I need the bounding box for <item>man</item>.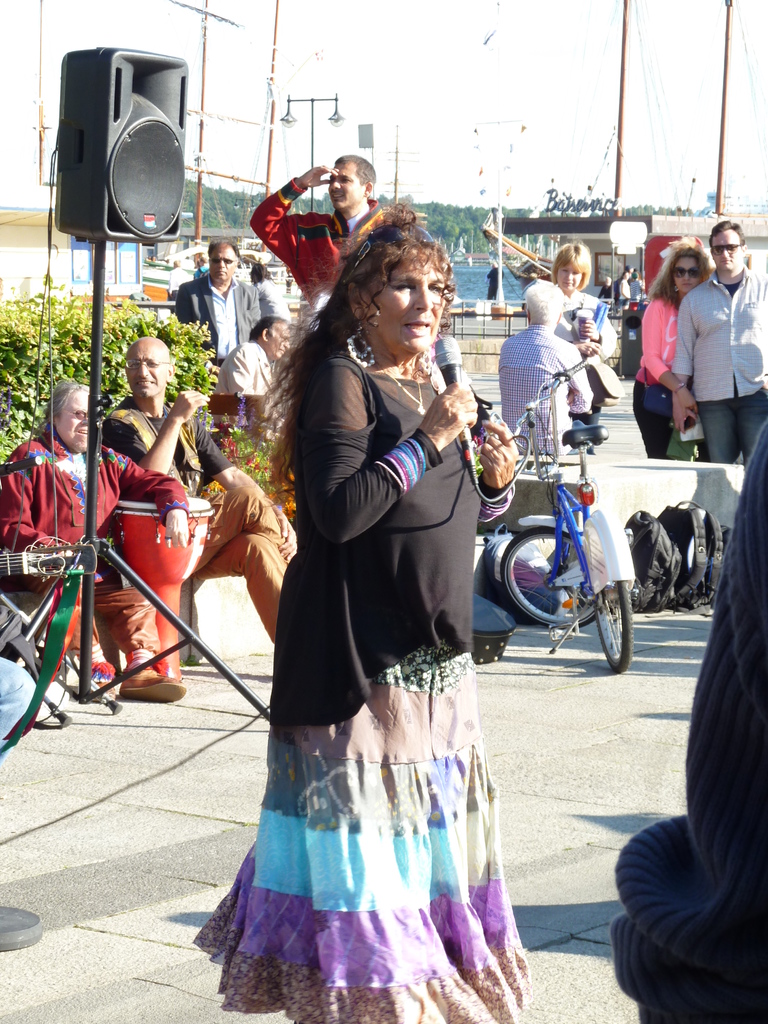
Here it is: Rect(221, 316, 291, 390).
